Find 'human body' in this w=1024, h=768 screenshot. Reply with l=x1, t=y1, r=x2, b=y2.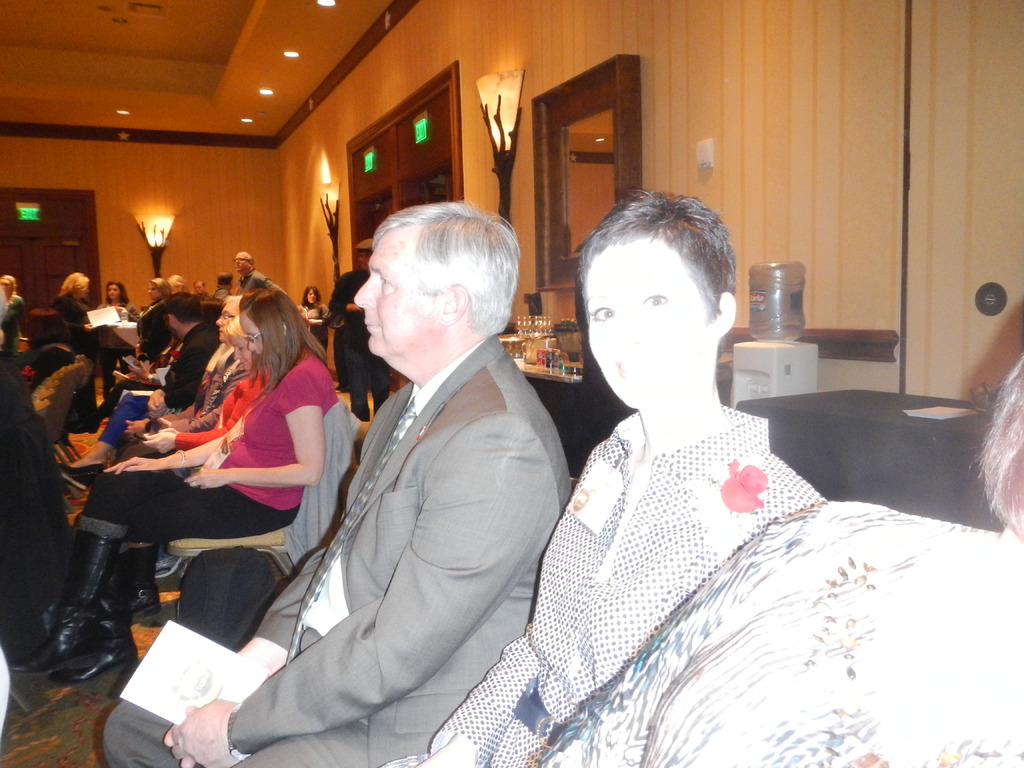
l=379, t=189, r=826, b=767.
